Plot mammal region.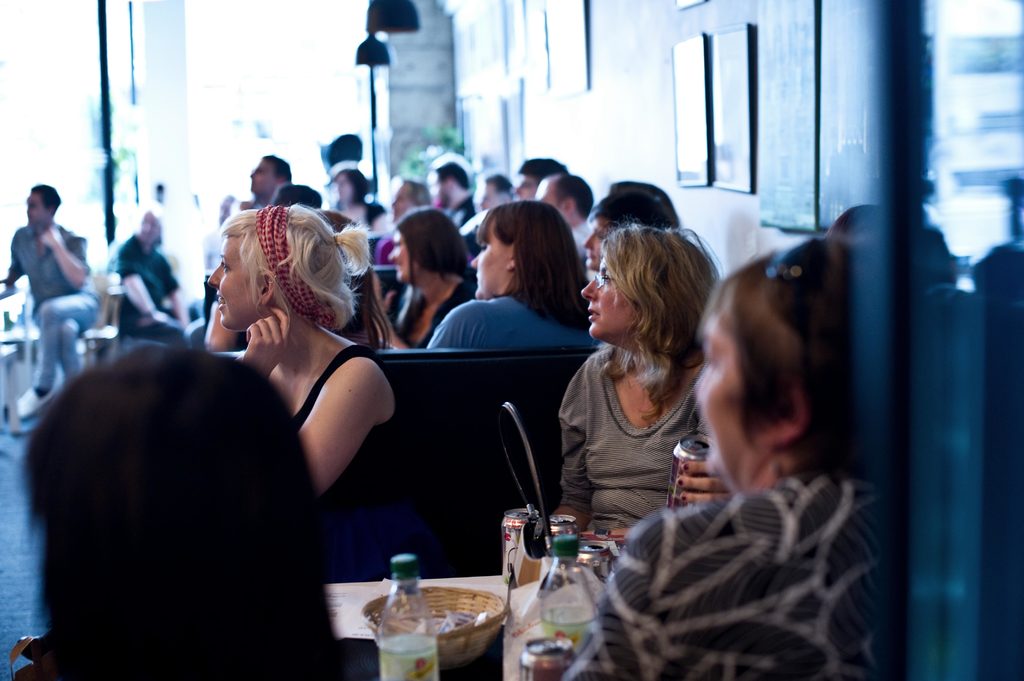
Plotted at 207:199:460:579.
